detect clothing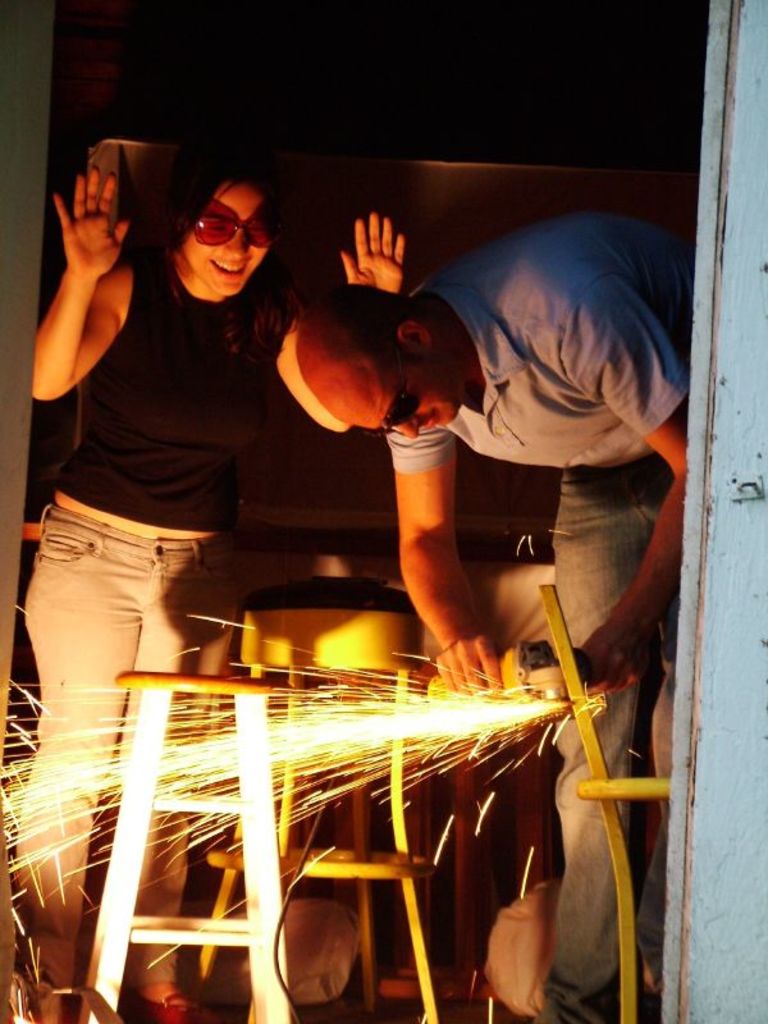
box=[19, 257, 296, 1010]
